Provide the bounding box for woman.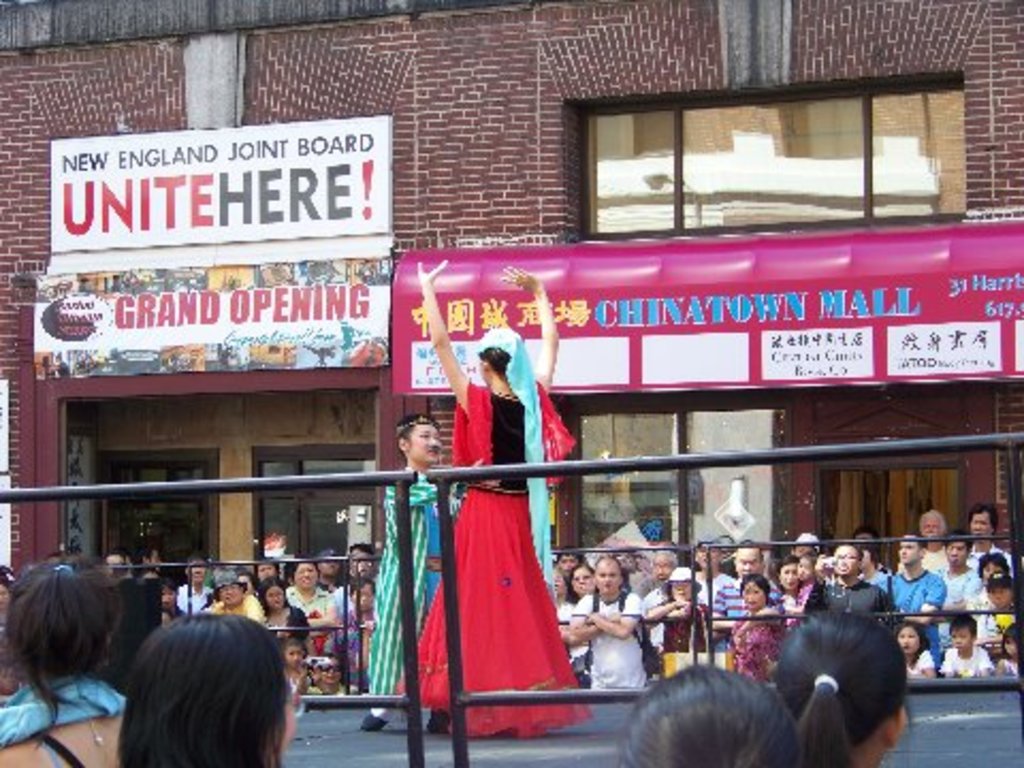
bbox=[444, 307, 585, 719].
